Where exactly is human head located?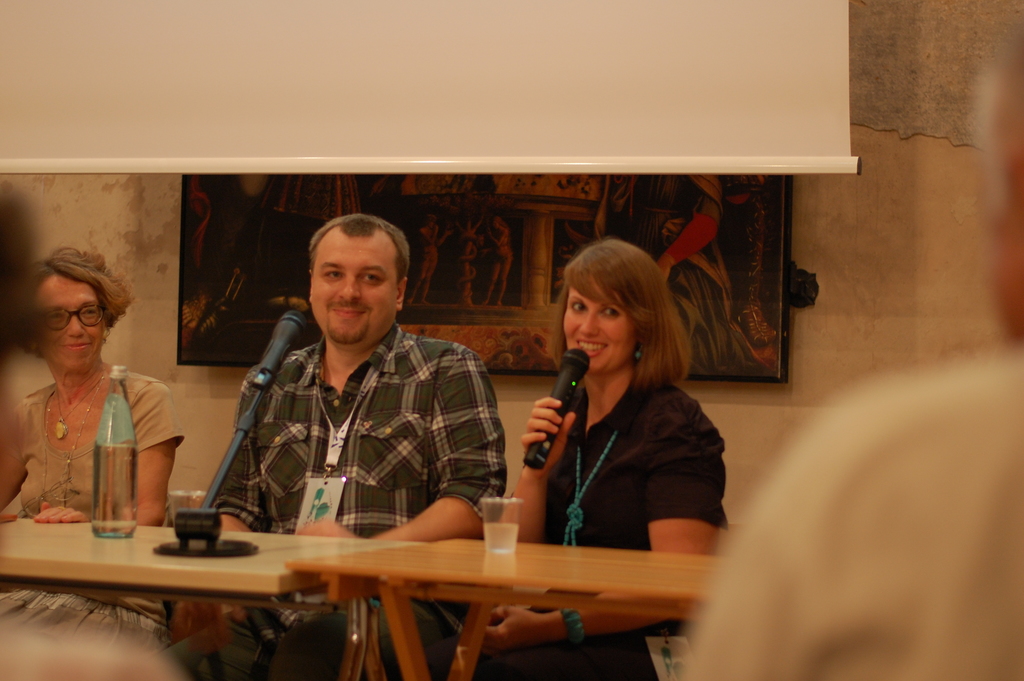
Its bounding box is select_region(563, 238, 673, 373).
